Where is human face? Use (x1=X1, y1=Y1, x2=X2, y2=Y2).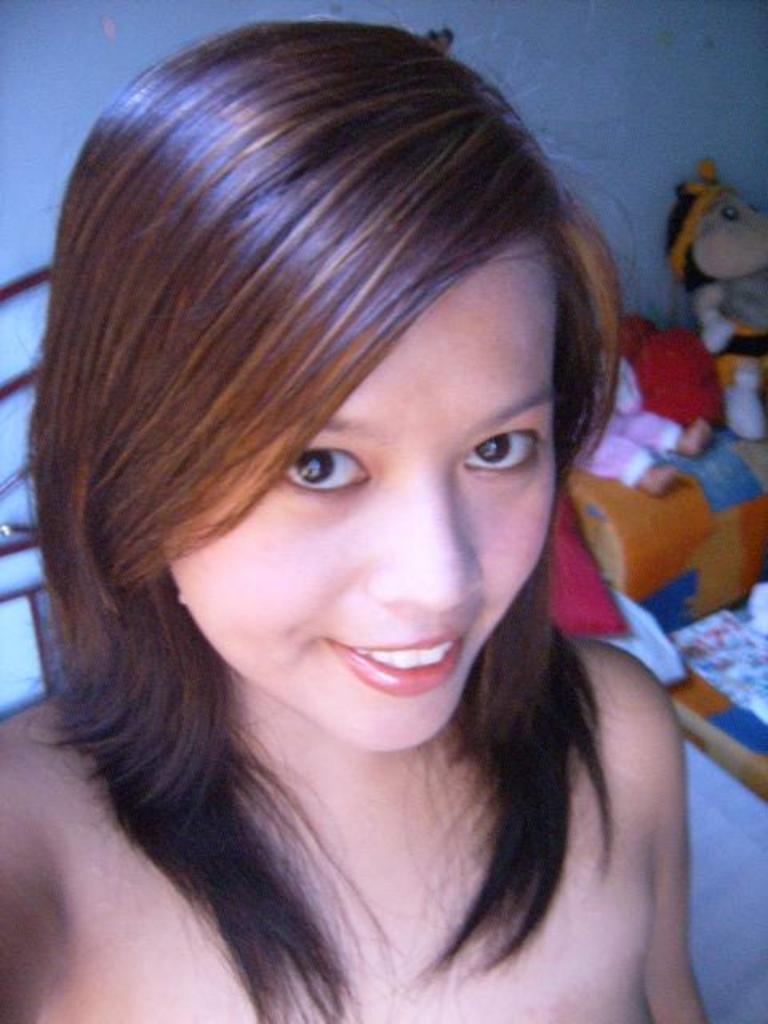
(x1=162, y1=261, x2=568, y2=758).
